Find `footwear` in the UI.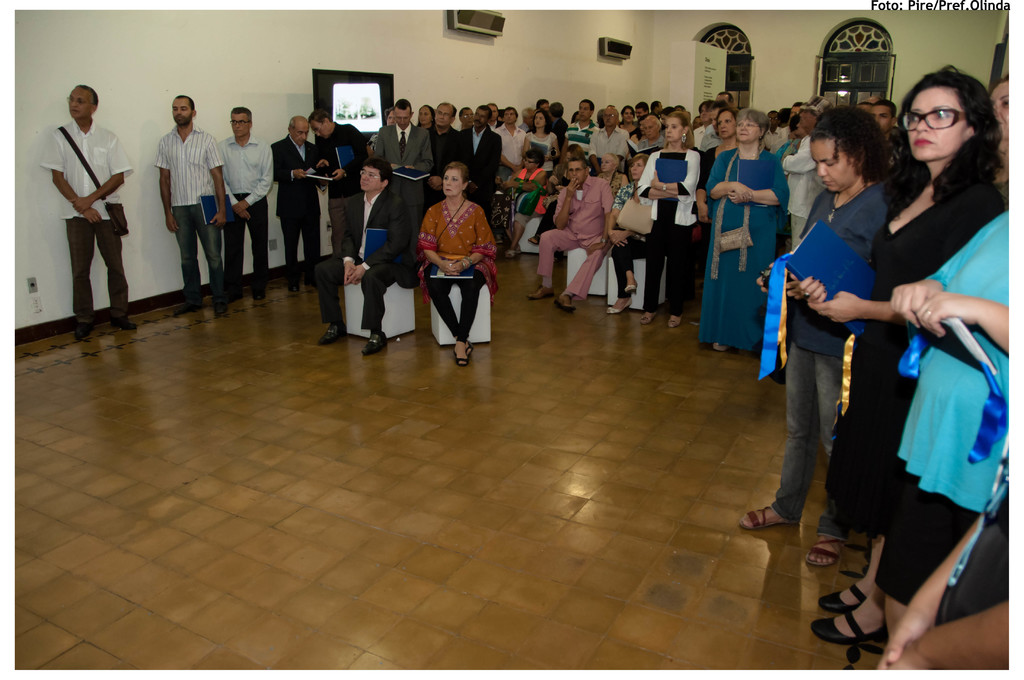
UI element at (107, 316, 133, 330).
